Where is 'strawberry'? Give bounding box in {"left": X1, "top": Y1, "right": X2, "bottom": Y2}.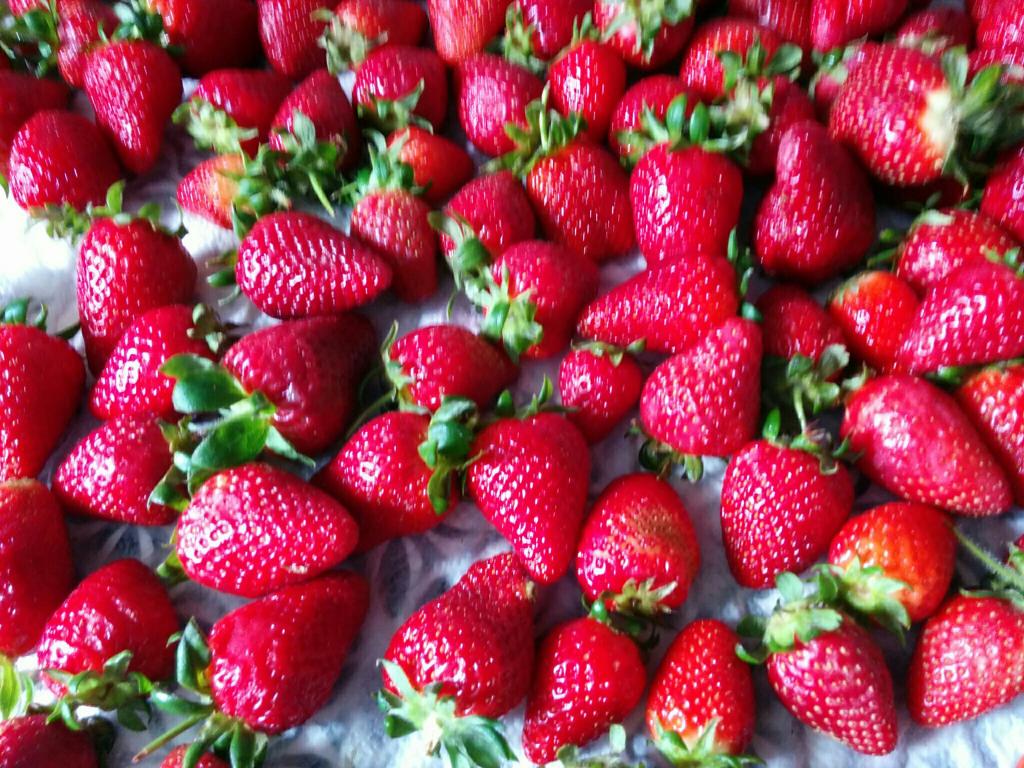
{"left": 20, "top": 0, "right": 120, "bottom": 101}.
